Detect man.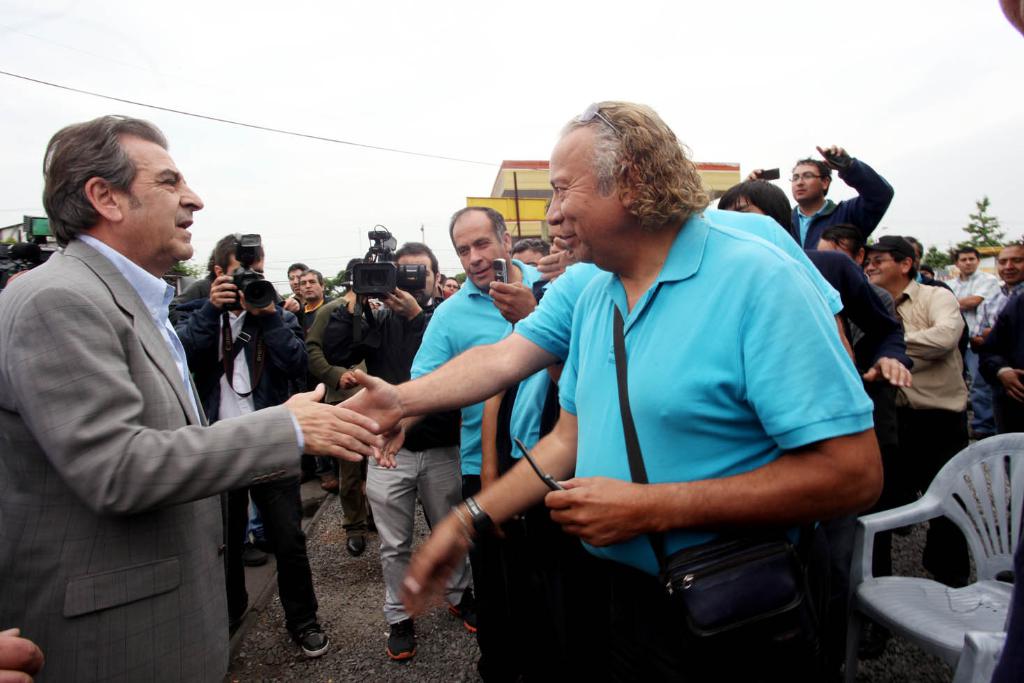
Detected at pyautogui.locateOnScreen(316, 108, 882, 677).
